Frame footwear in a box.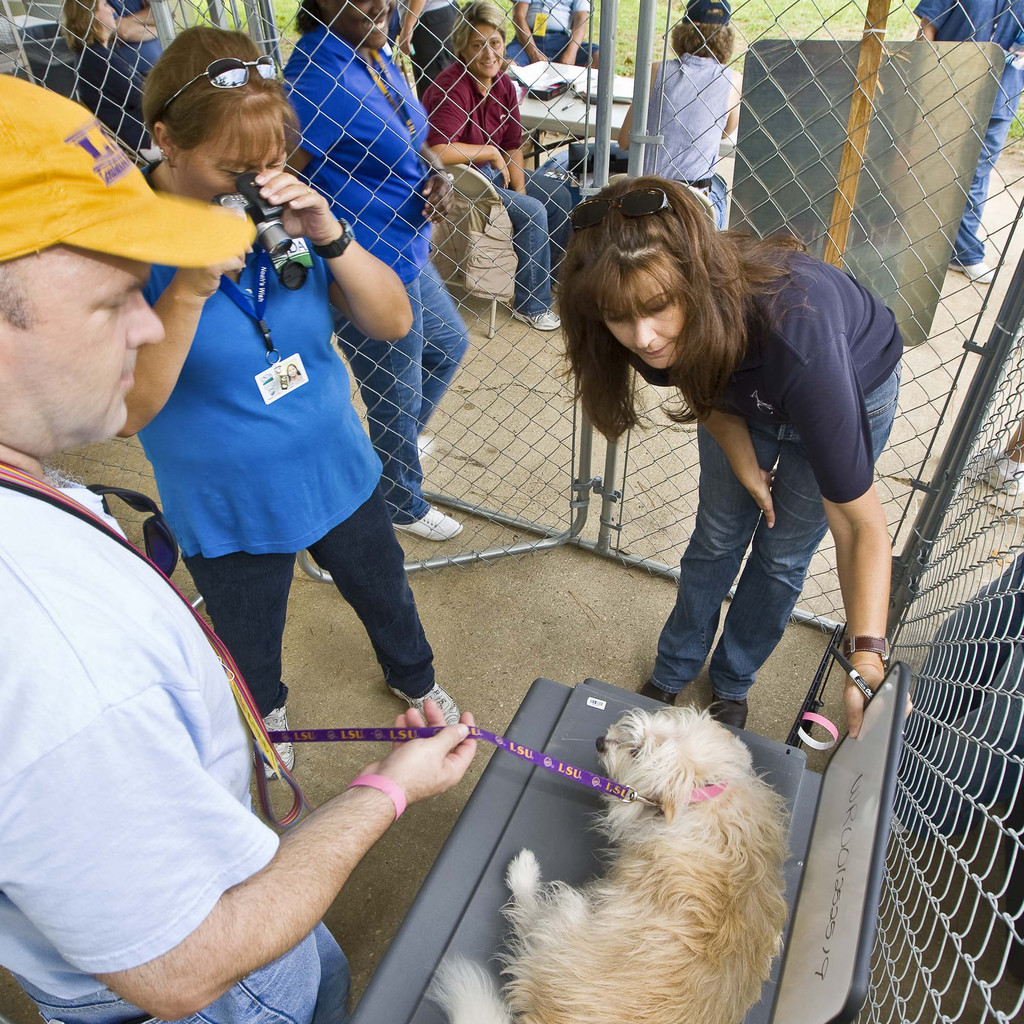
bbox(384, 679, 461, 723).
